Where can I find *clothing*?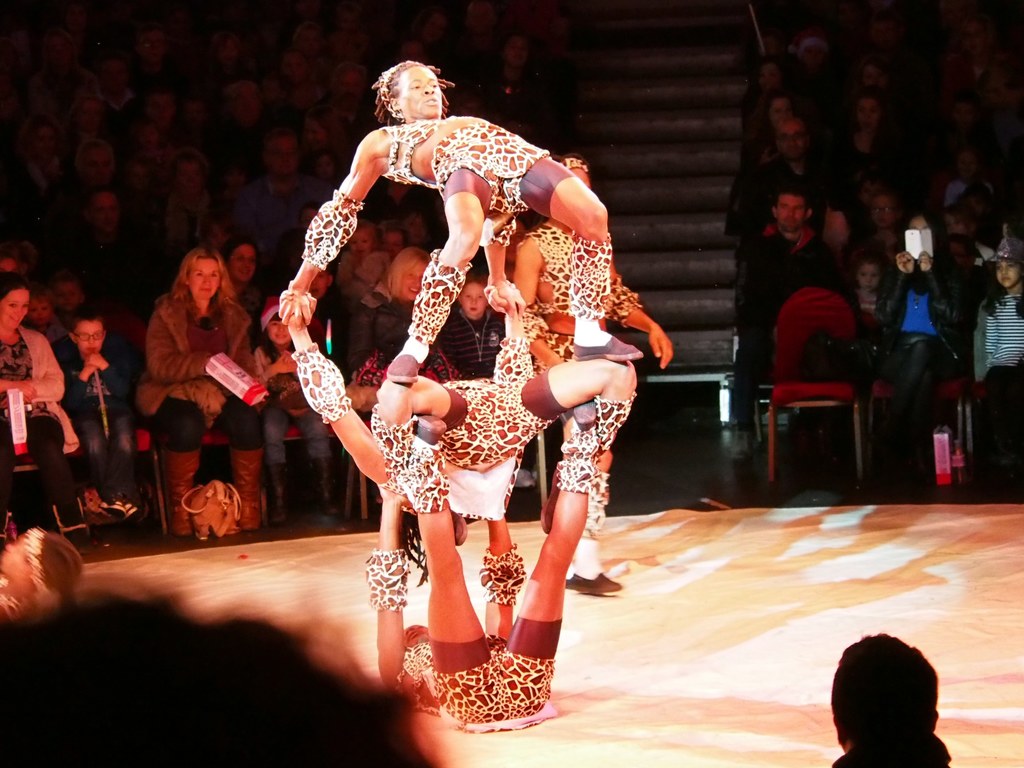
You can find it at detection(374, 383, 556, 522).
